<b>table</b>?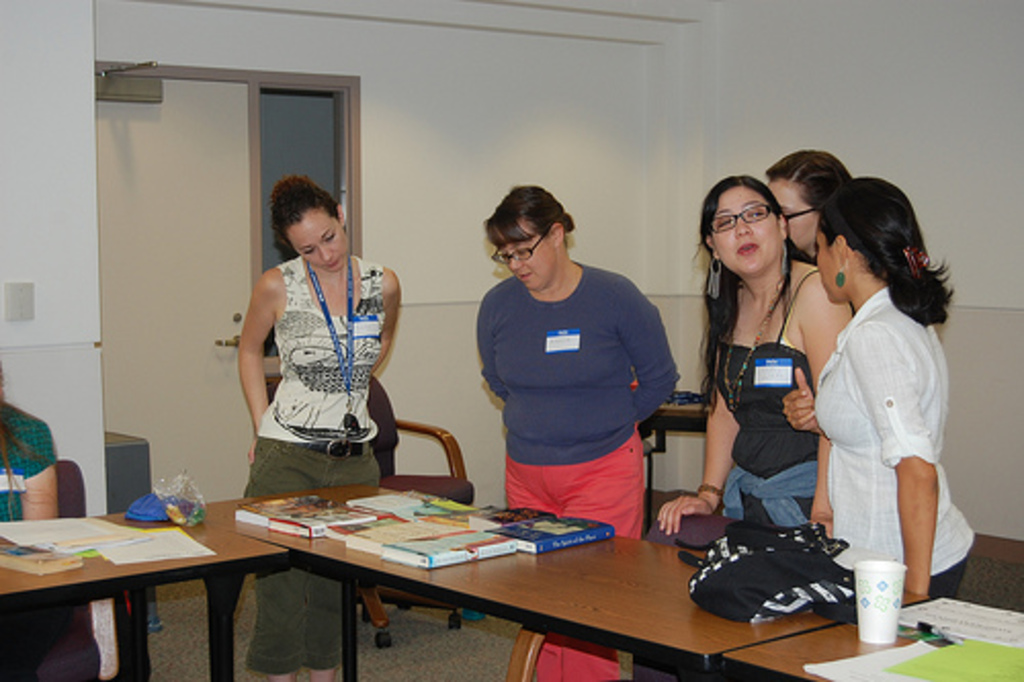
Rect(0, 508, 283, 680)
